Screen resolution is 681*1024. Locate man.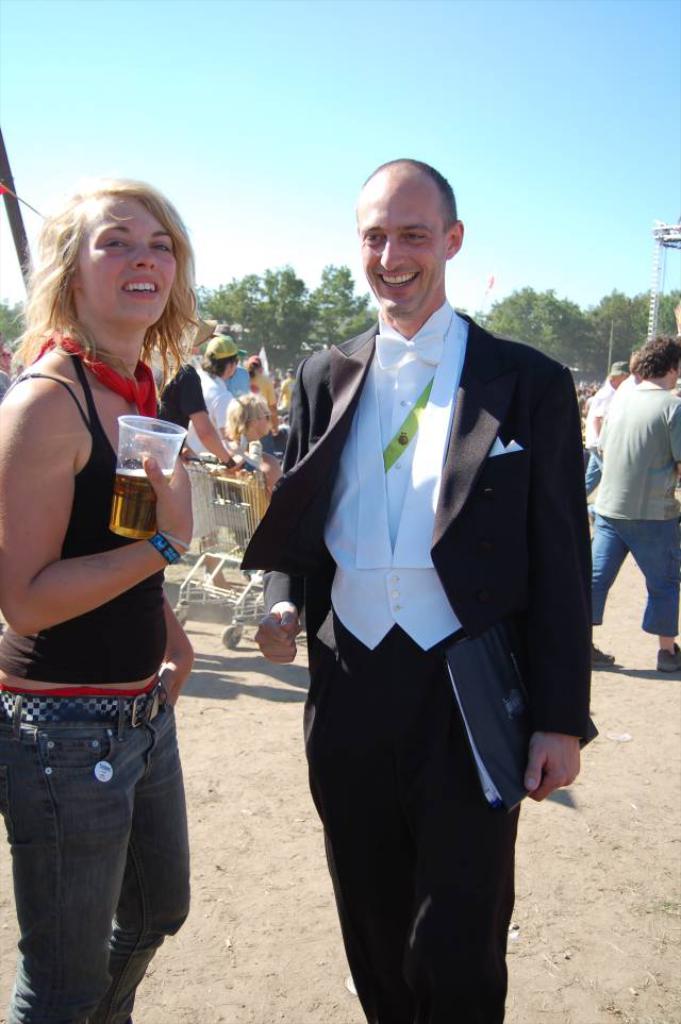
585, 330, 680, 675.
